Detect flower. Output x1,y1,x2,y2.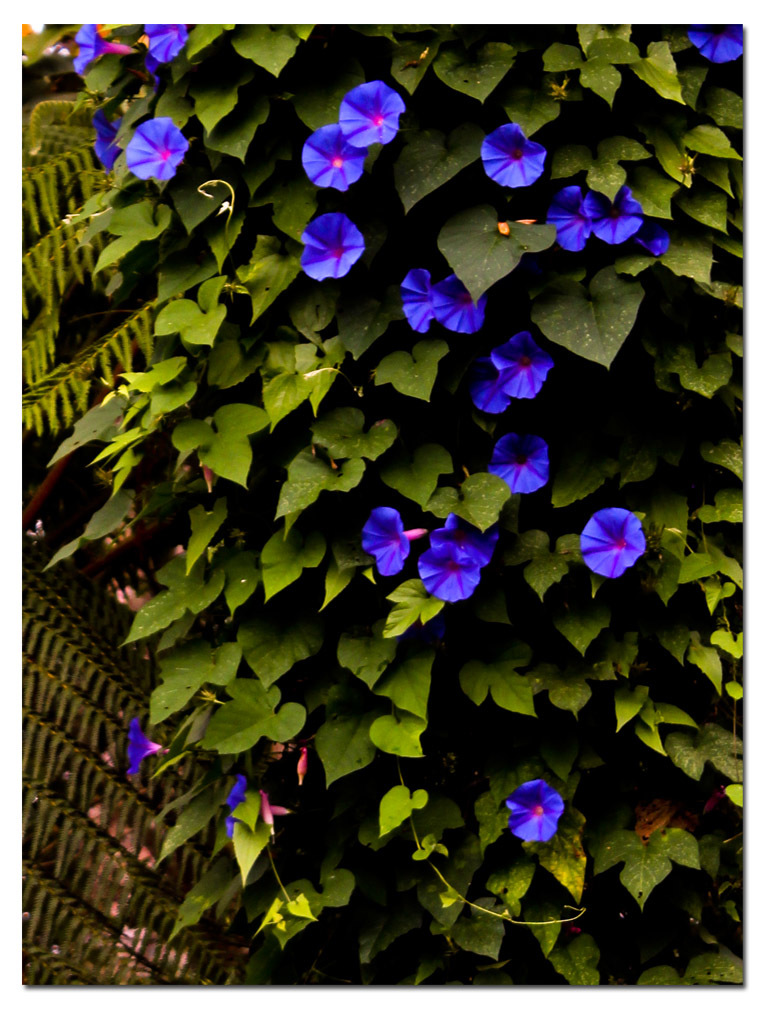
334,76,405,150.
